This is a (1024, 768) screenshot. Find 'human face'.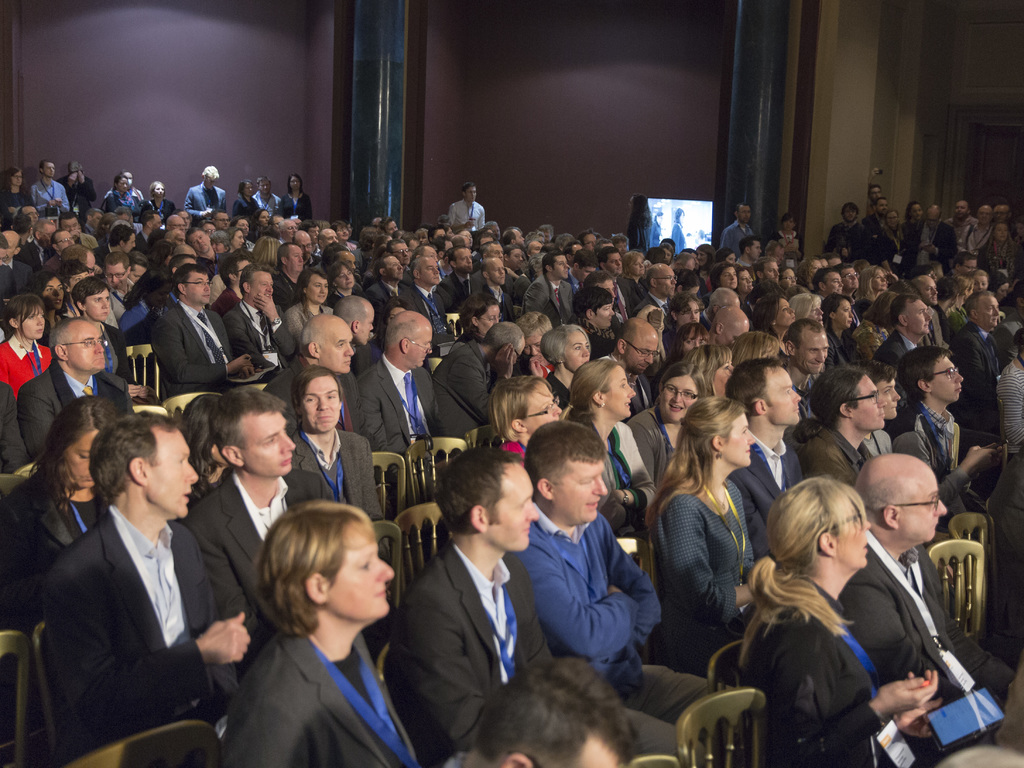
Bounding box: Rect(924, 211, 940, 229).
